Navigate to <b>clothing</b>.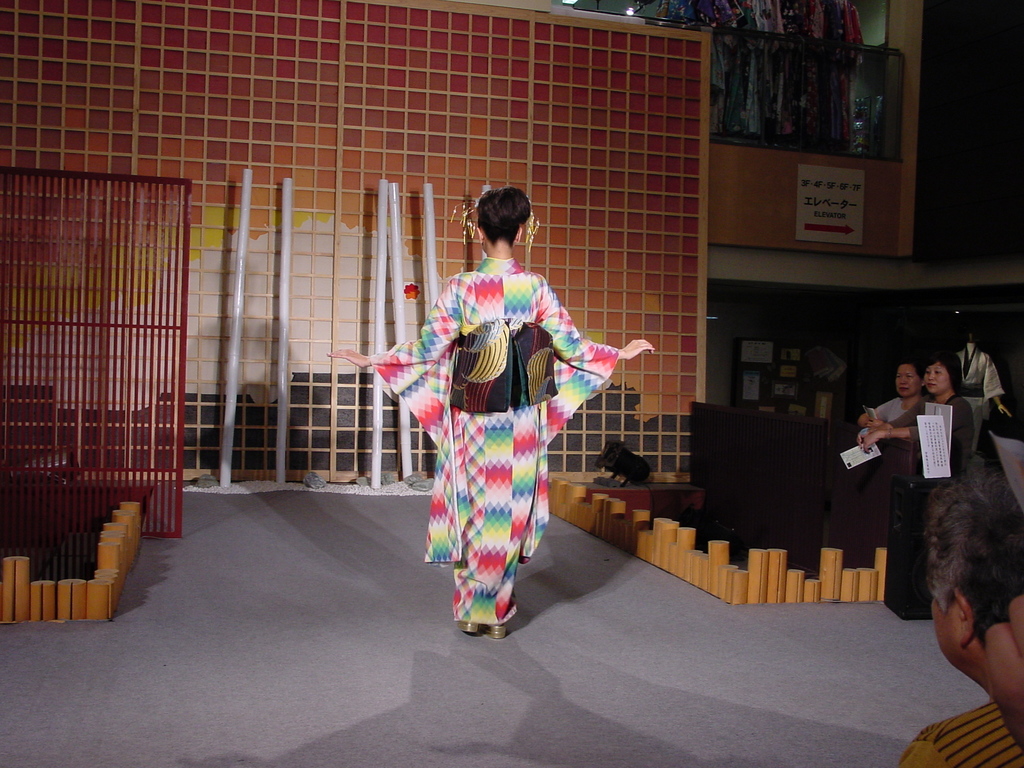
Navigation target: (397,234,589,613).
